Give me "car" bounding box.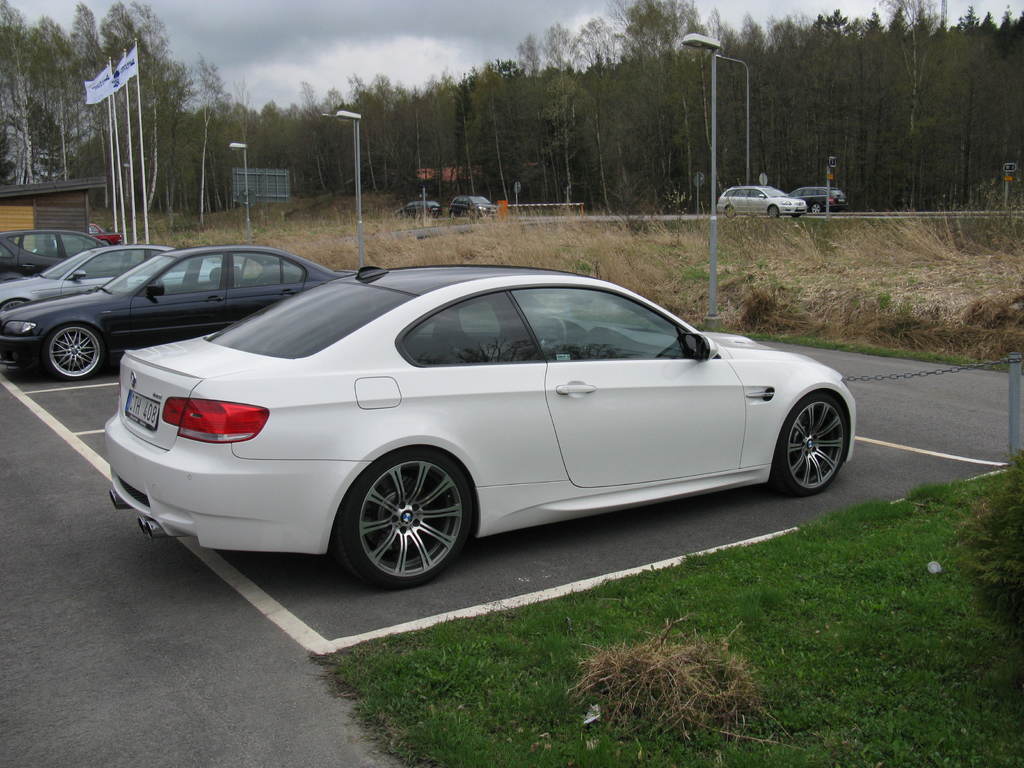
[x1=401, y1=200, x2=444, y2=215].
